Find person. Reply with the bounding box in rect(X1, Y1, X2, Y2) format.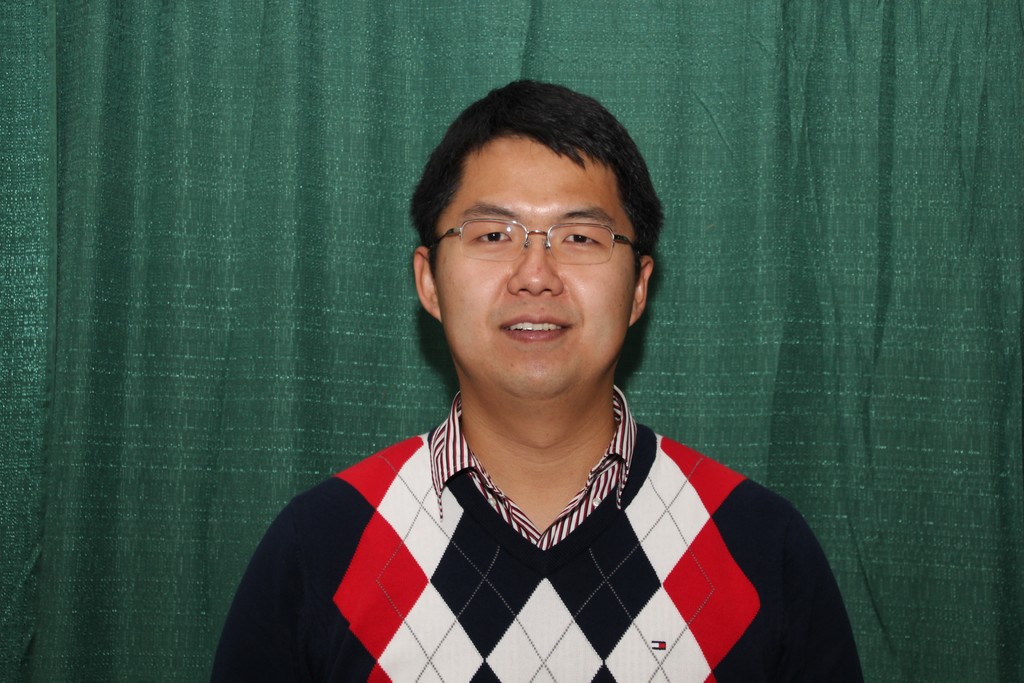
rect(196, 76, 870, 682).
